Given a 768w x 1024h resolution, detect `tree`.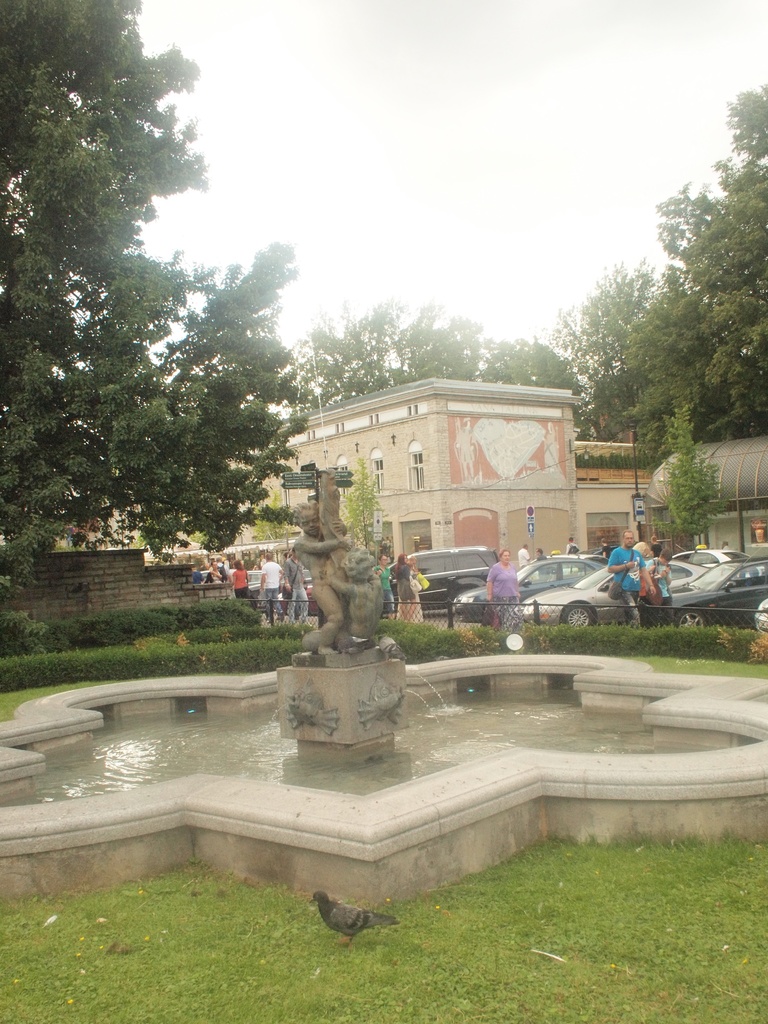
(x1=618, y1=77, x2=767, y2=449).
